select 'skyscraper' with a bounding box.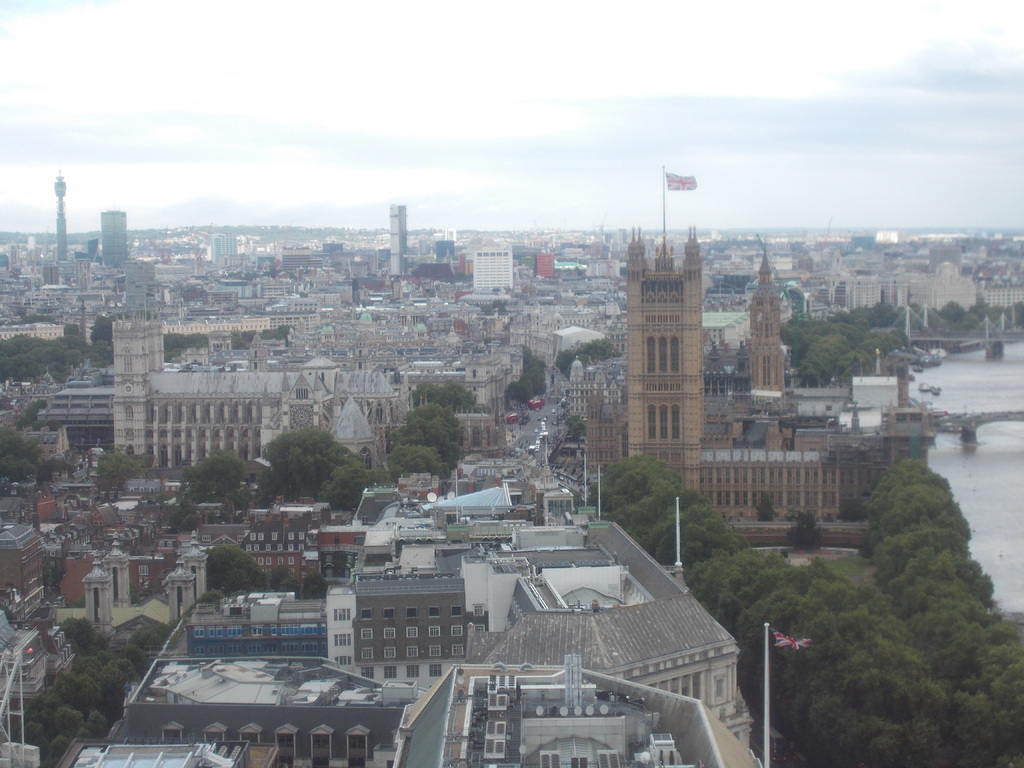
rect(449, 343, 520, 452).
